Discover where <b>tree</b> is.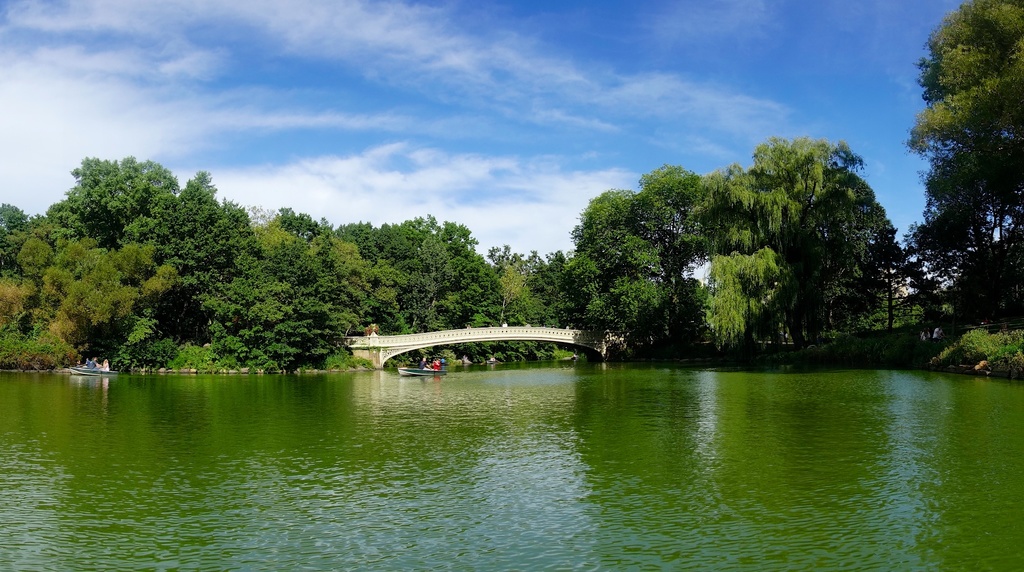
Discovered at rect(490, 260, 537, 333).
